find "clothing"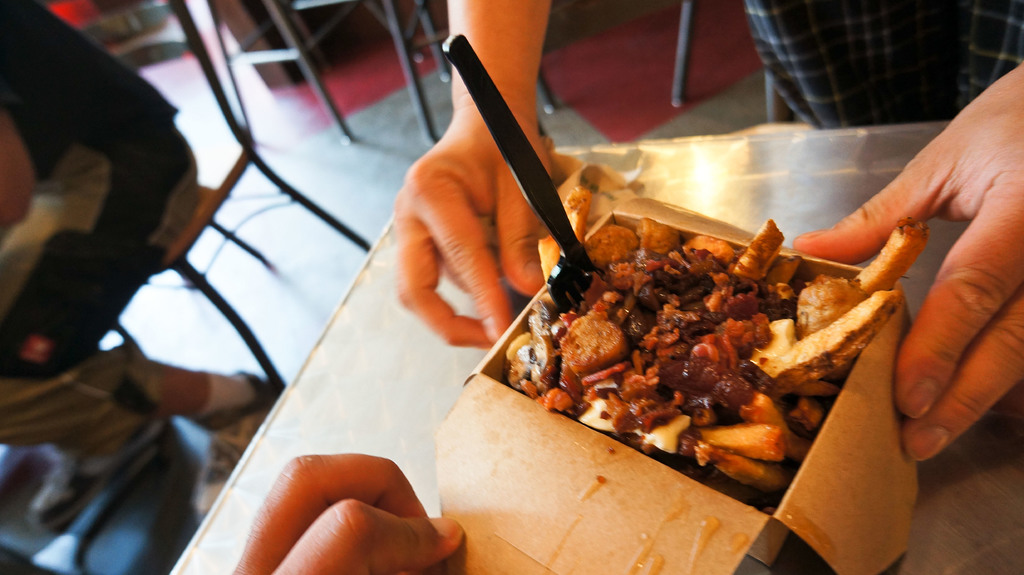
{"left": 724, "top": 0, "right": 1023, "bottom": 146}
